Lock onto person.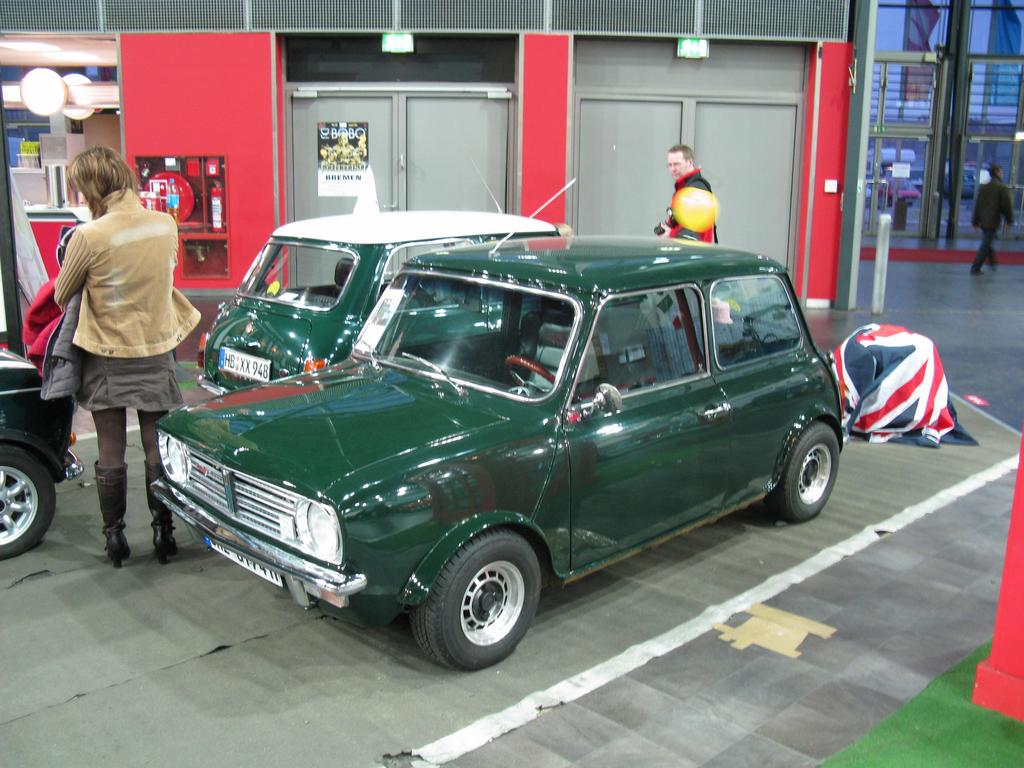
Locked: (x1=670, y1=137, x2=715, y2=250).
